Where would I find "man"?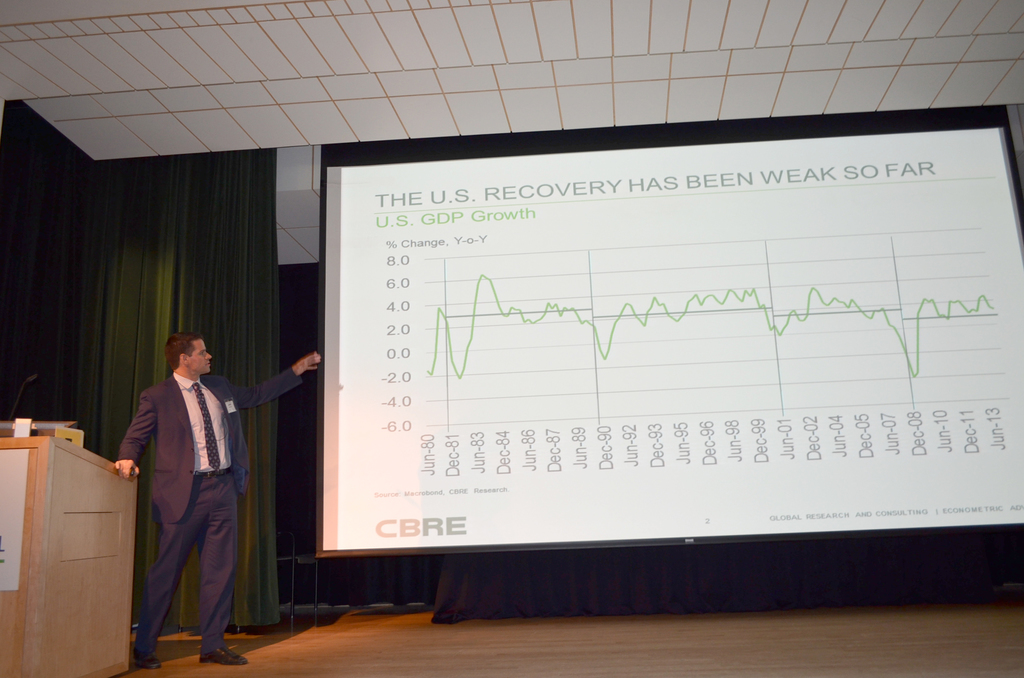
At box=[110, 307, 321, 649].
